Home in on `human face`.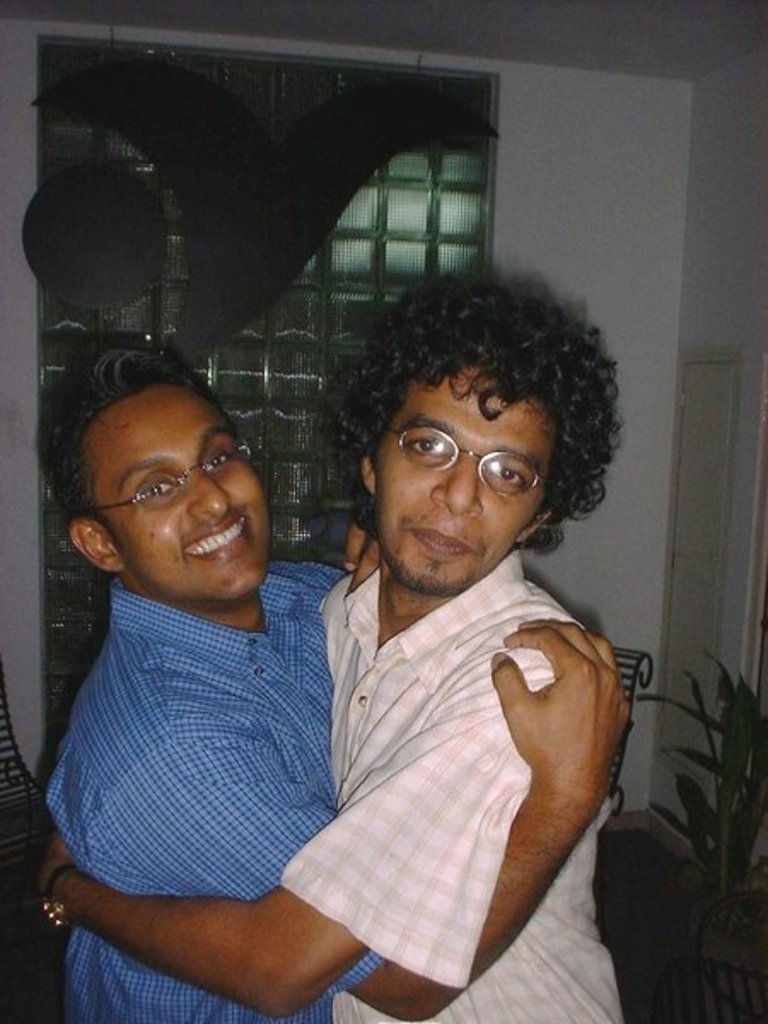
Homed in at rect(89, 374, 273, 604).
